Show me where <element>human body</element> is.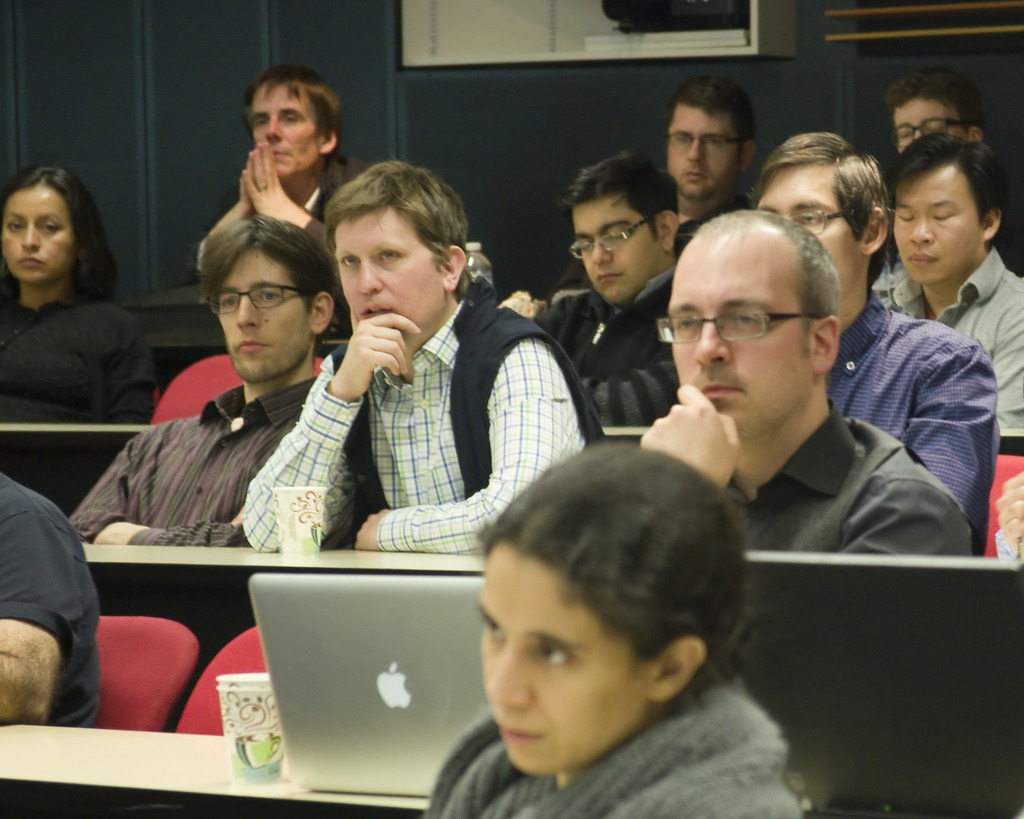
<element>human body</element> is at 193,65,349,246.
